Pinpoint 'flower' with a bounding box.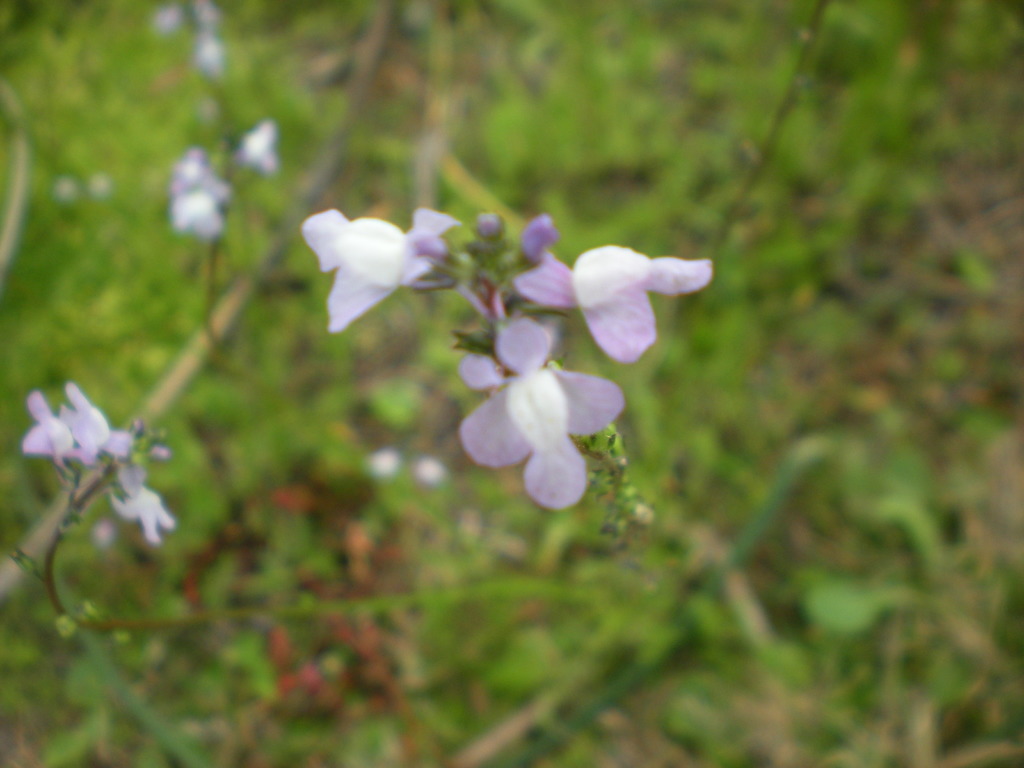
region(54, 380, 132, 452).
